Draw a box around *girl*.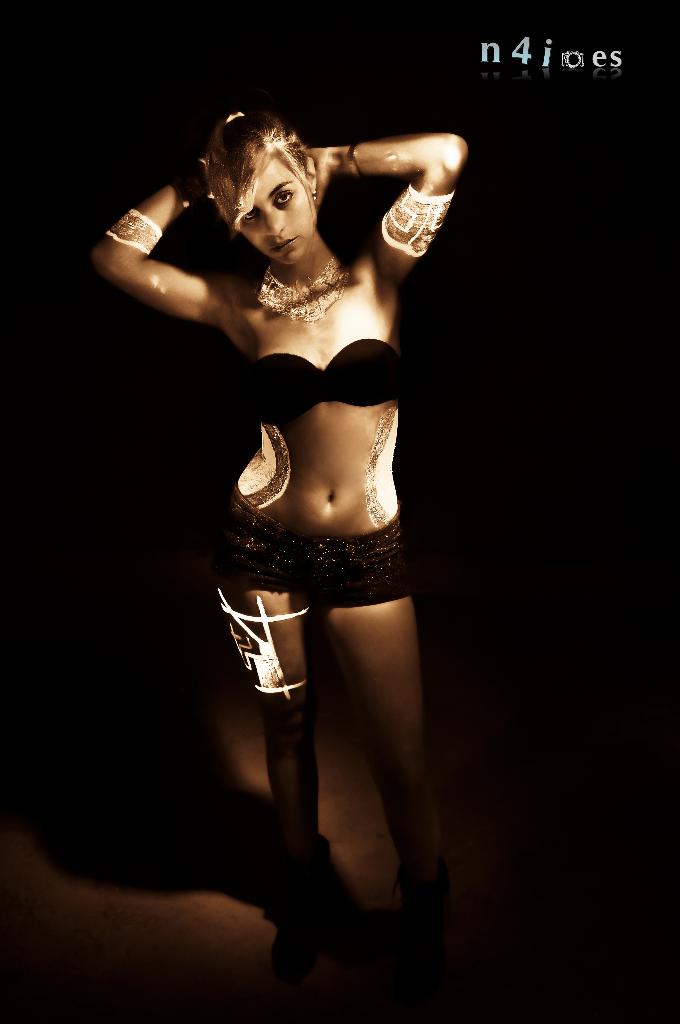
<box>94,113,464,997</box>.
